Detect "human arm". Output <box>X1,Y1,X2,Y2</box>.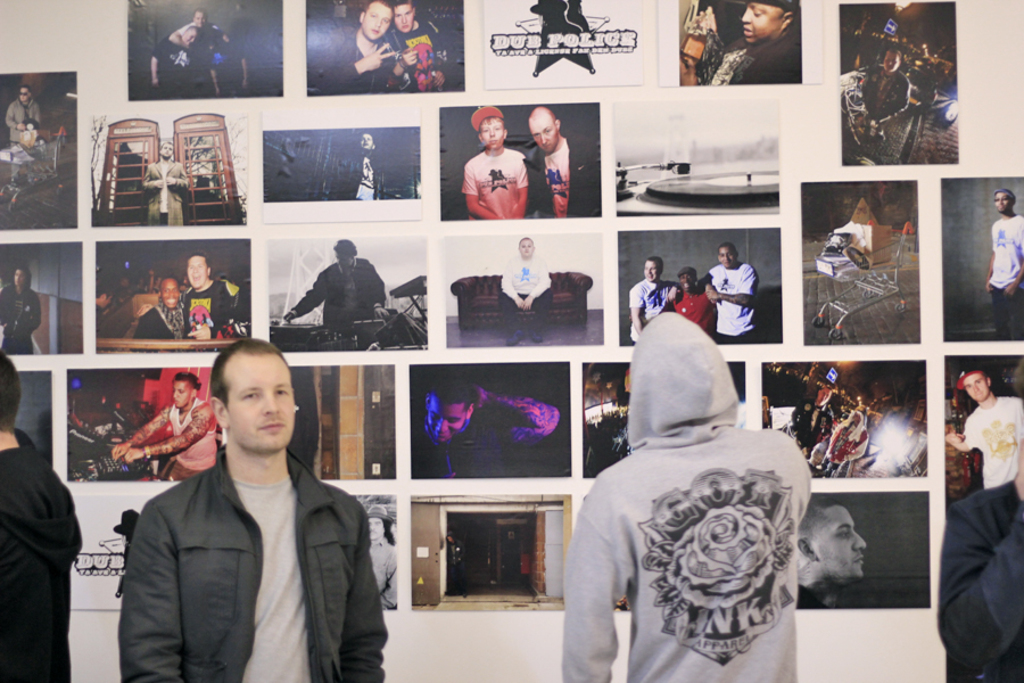
<box>152,41,166,88</box>.
